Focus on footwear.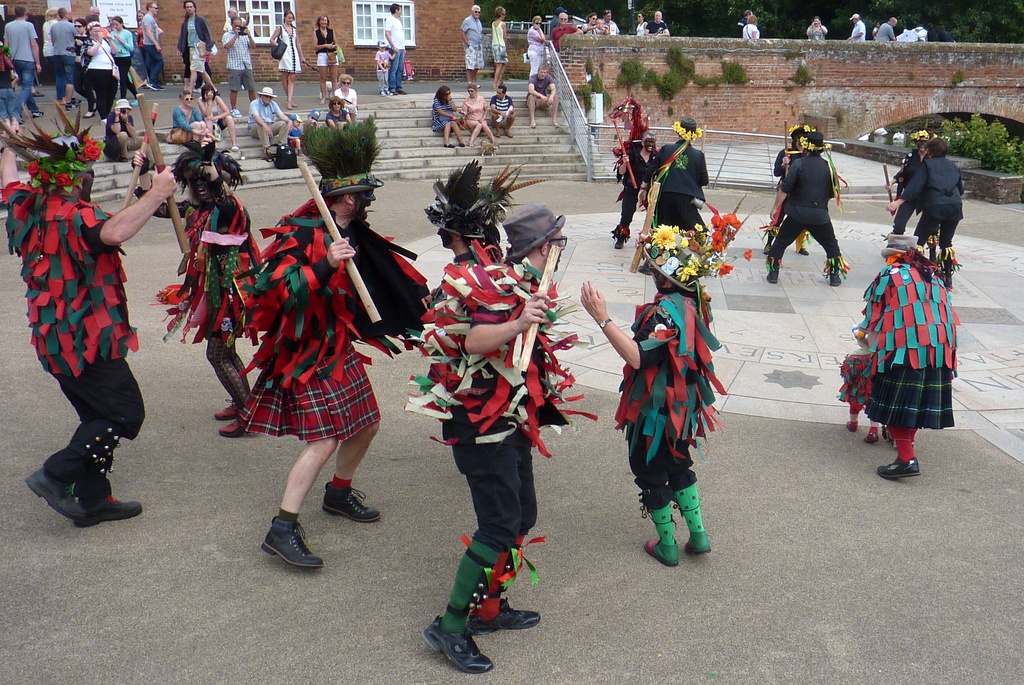
Focused at (525,122,541,131).
